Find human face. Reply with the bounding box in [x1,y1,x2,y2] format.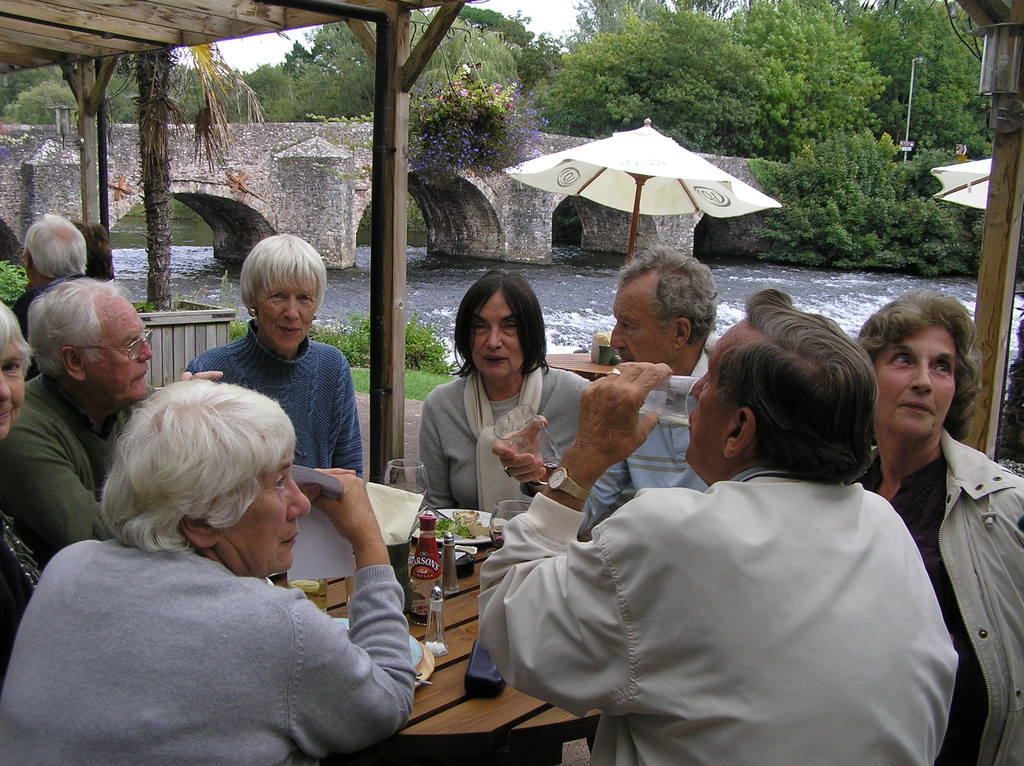
[474,291,524,377].
